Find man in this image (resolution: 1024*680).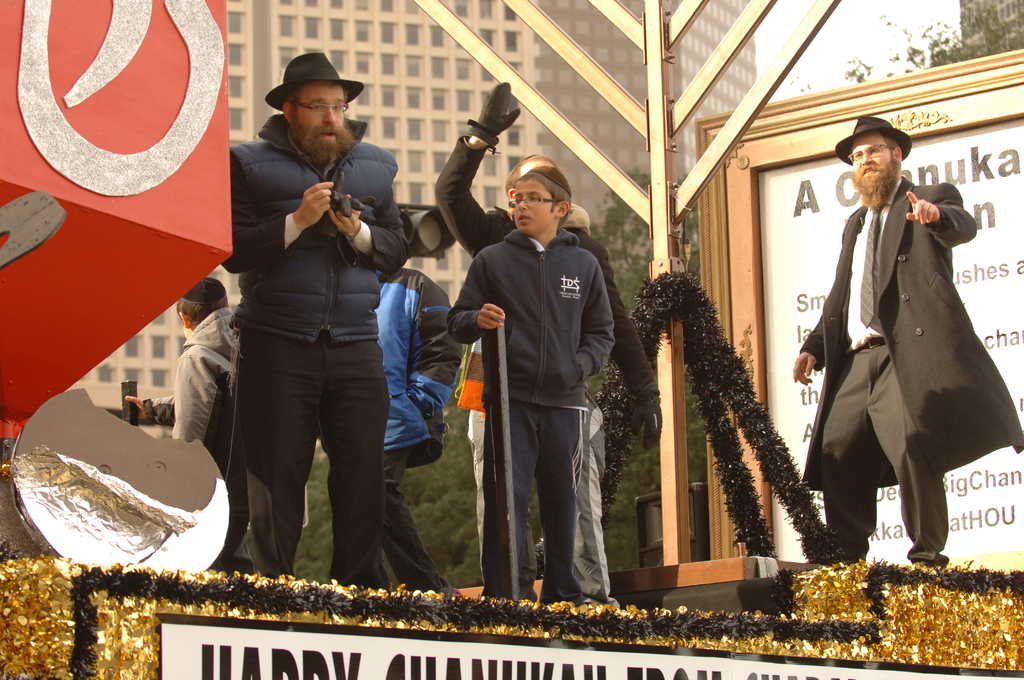
x1=122 y1=284 x2=253 y2=576.
